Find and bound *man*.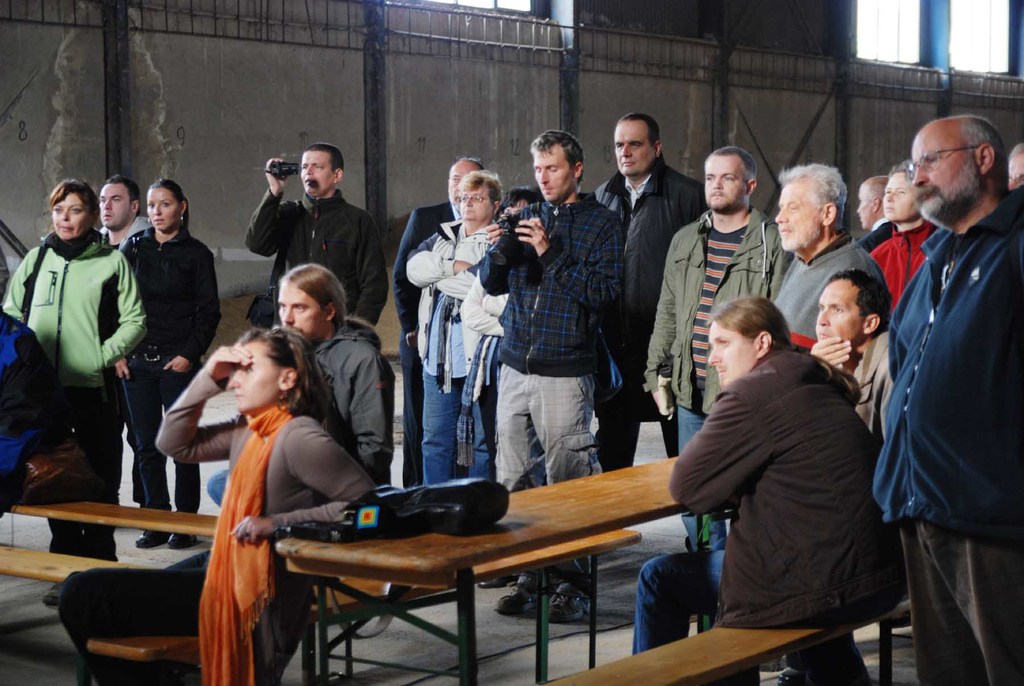
Bound: 479:127:624:629.
